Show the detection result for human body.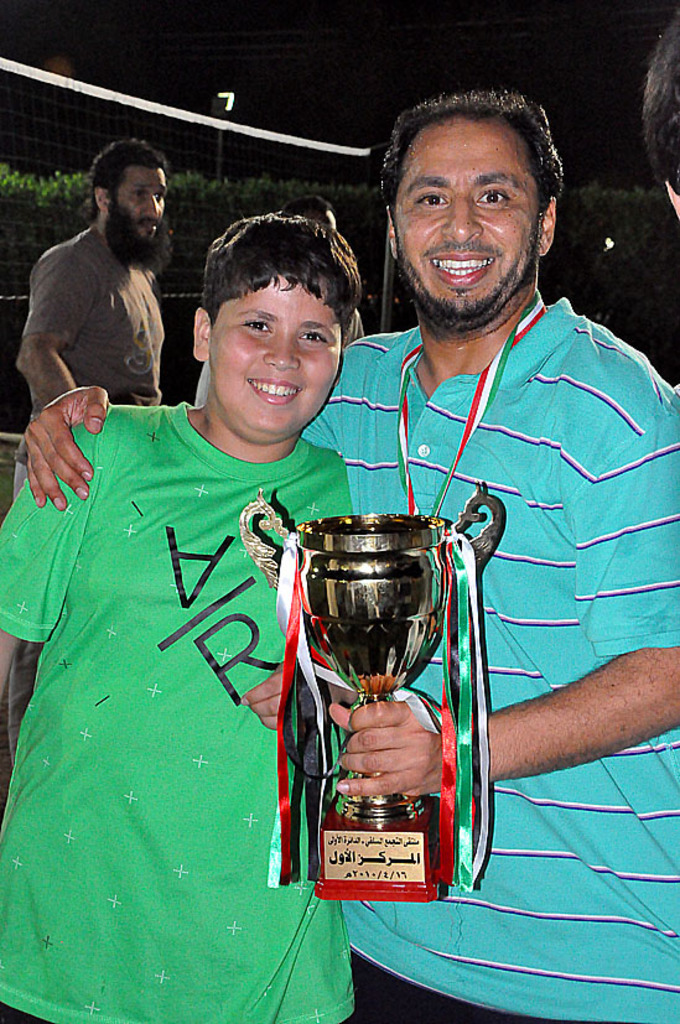
<box>0,204,354,1023</box>.
